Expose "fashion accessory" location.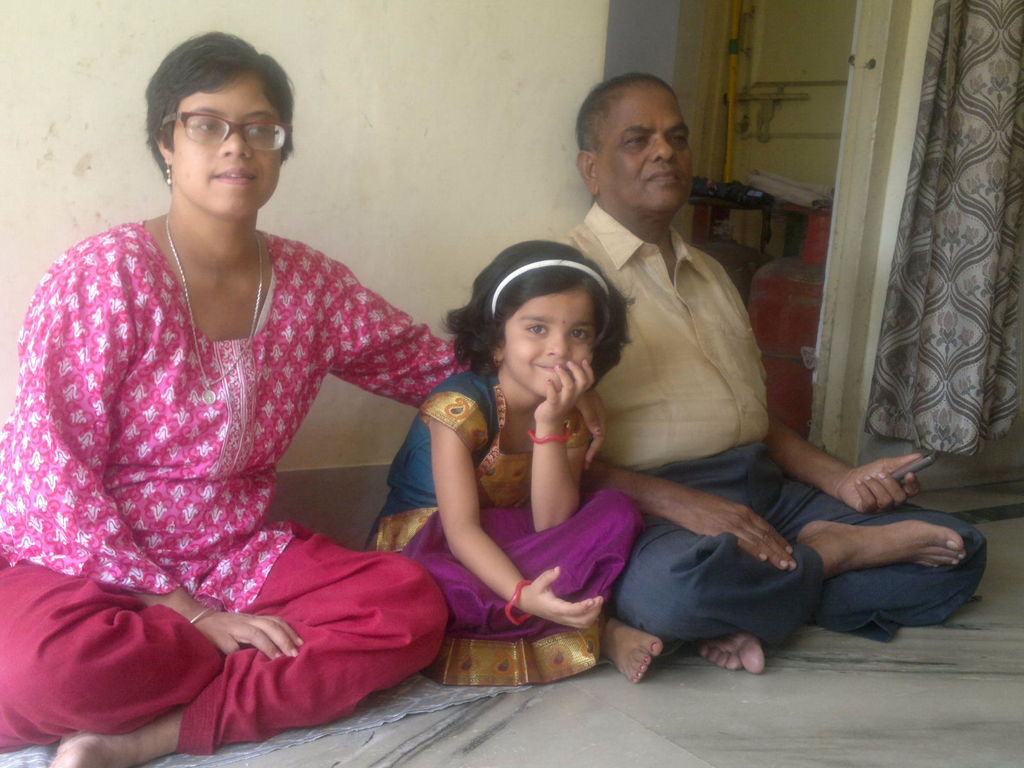
Exposed at [643,664,647,667].
